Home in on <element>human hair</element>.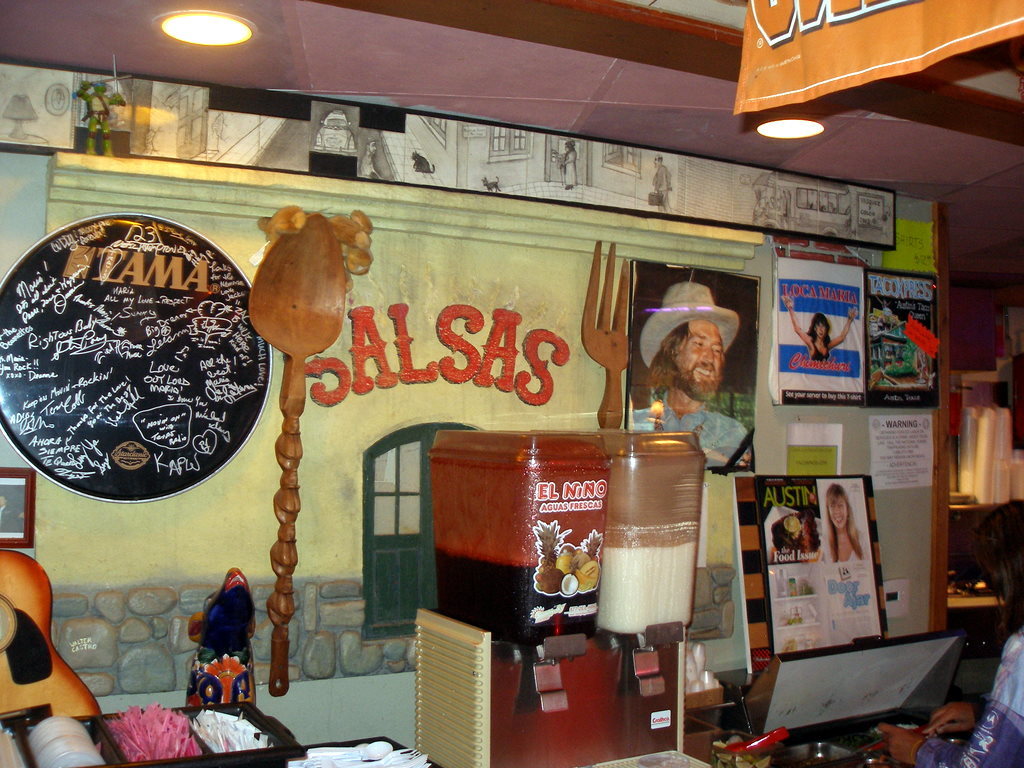
Homed in at x1=640 y1=319 x2=695 y2=404.
